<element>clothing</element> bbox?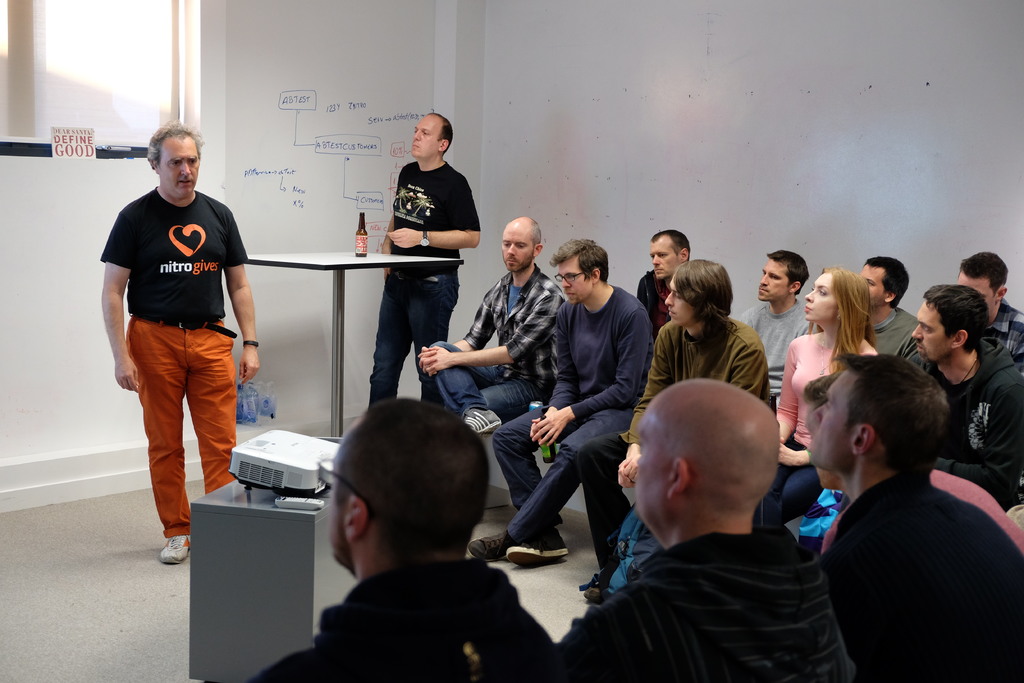
bbox=[422, 268, 563, 416]
